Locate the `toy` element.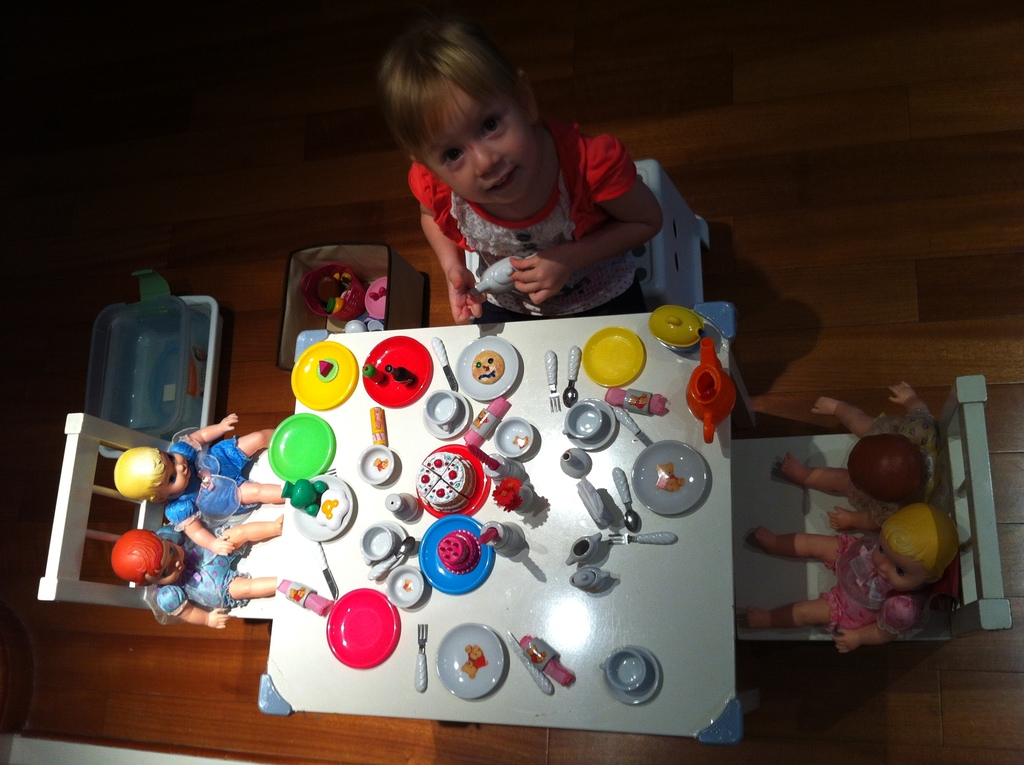
Element bbox: 113,513,285,629.
